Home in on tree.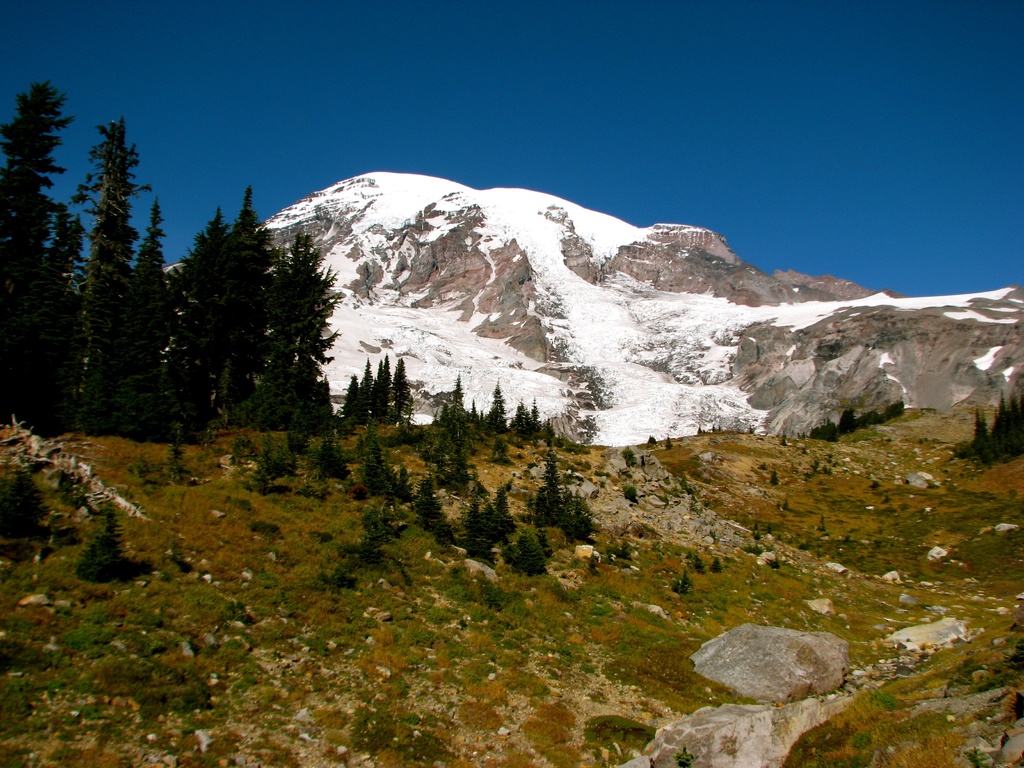
Homed in at x1=386, y1=356, x2=419, y2=424.
